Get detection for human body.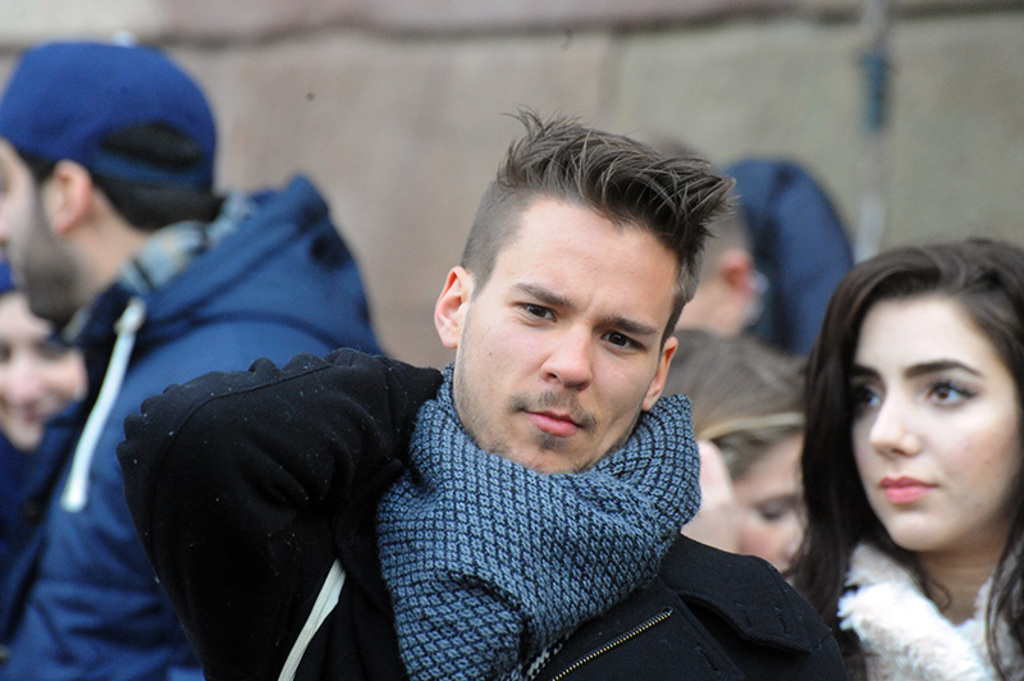
Detection: bbox=[119, 340, 847, 680].
